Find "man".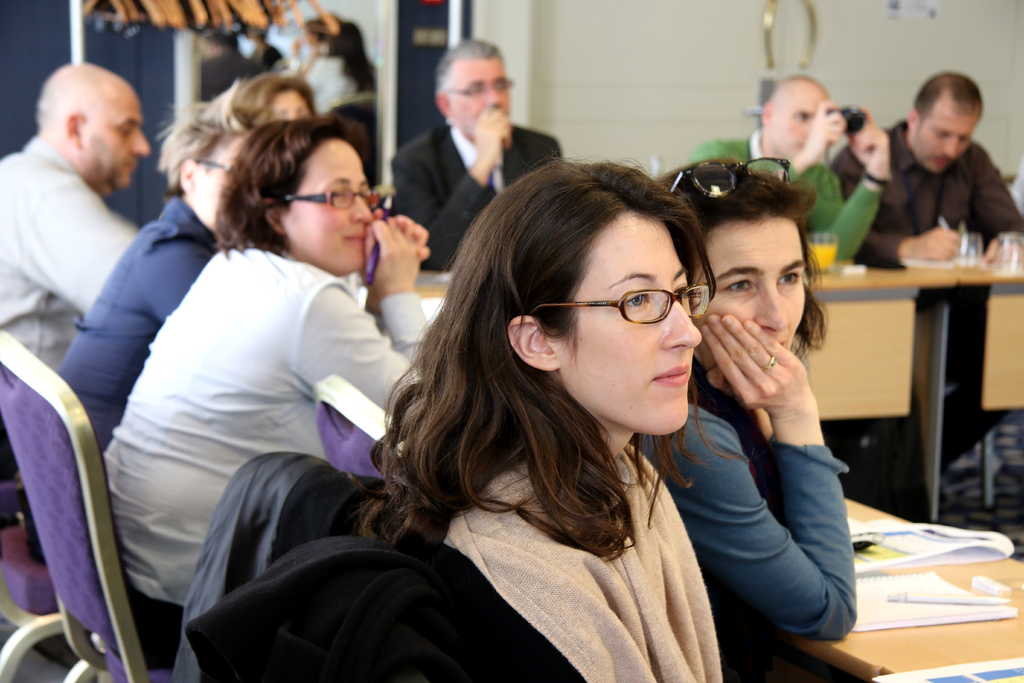
835 65 1023 473.
